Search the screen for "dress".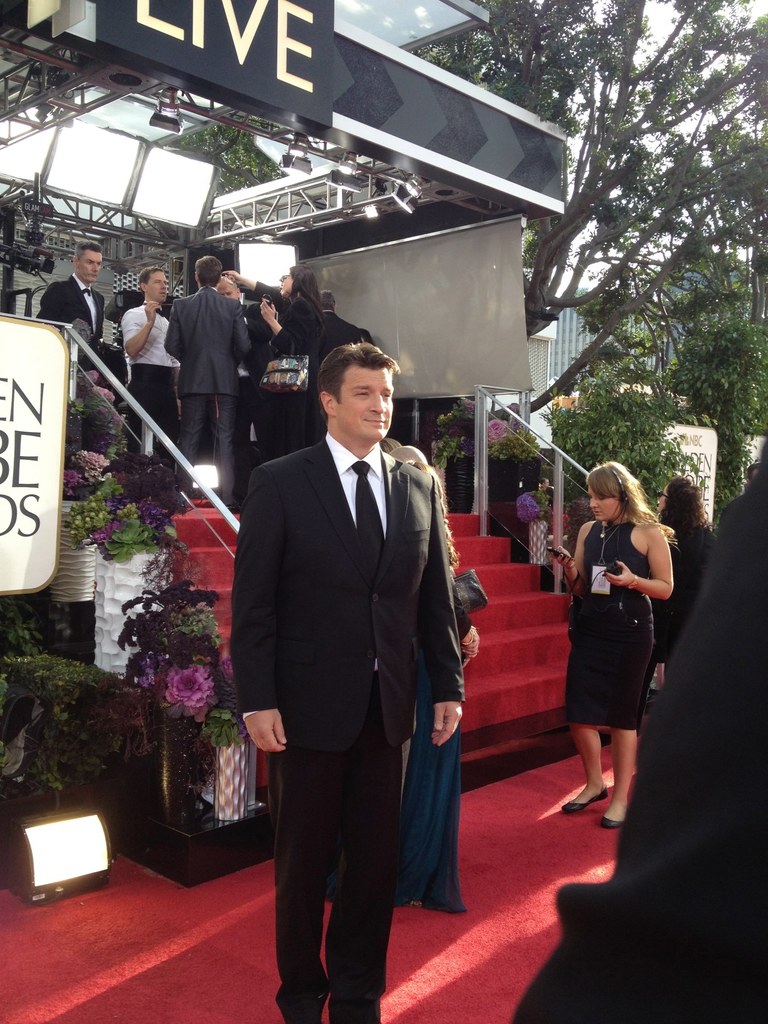
Found at 257,291,329,457.
